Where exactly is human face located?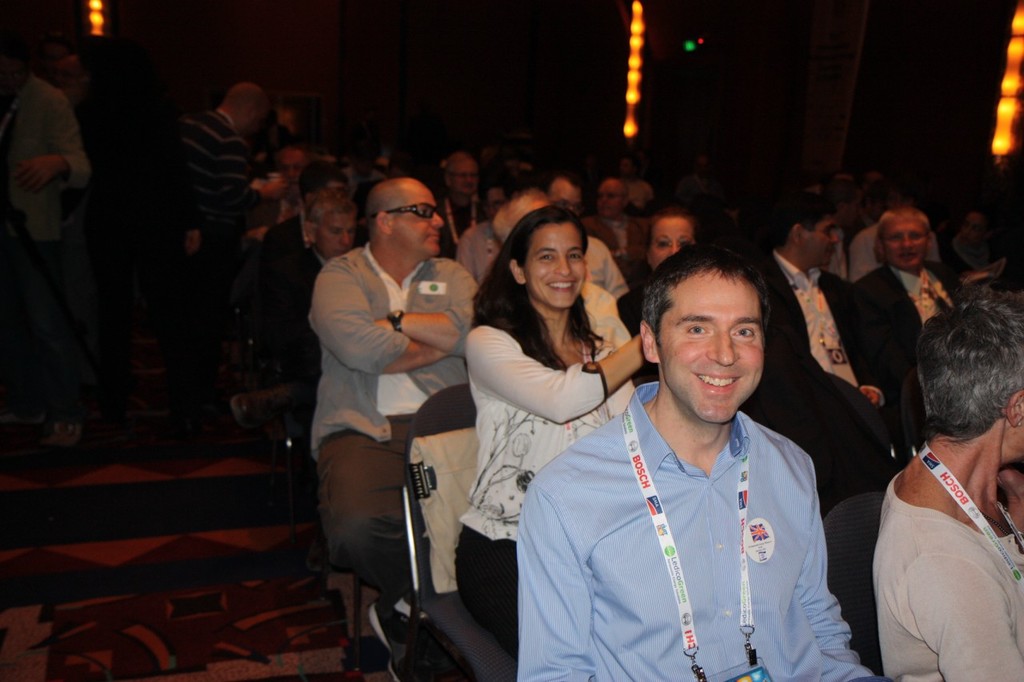
Its bounding box is [x1=278, y1=149, x2=310, y2=200].
